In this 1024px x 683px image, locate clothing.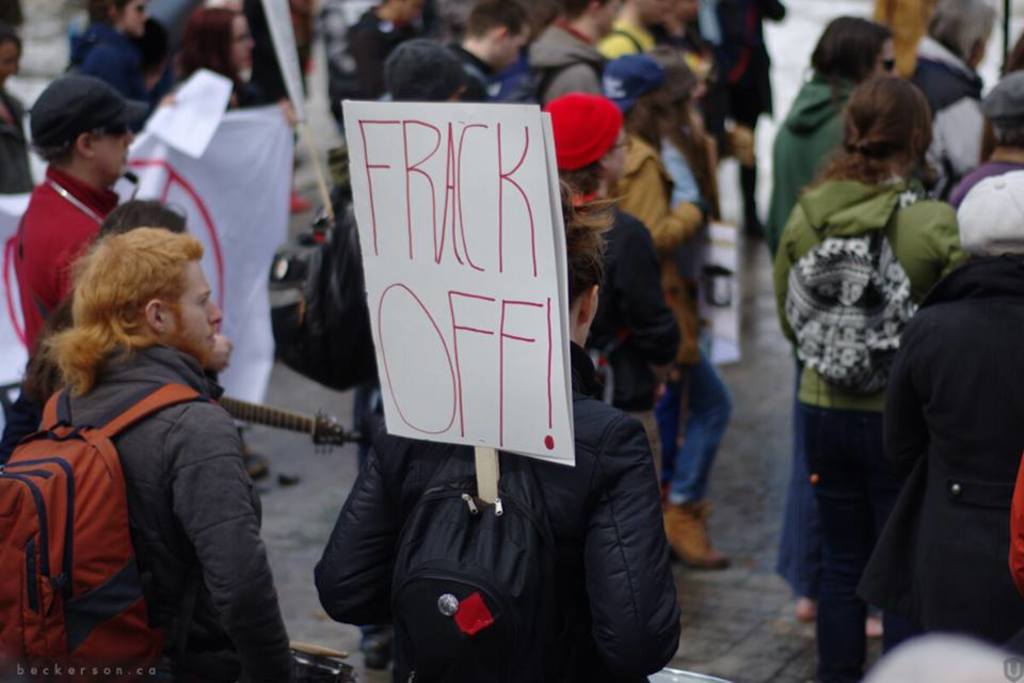
Bounding box: <bbox>950, 153, 1023, 205</bbox>.
